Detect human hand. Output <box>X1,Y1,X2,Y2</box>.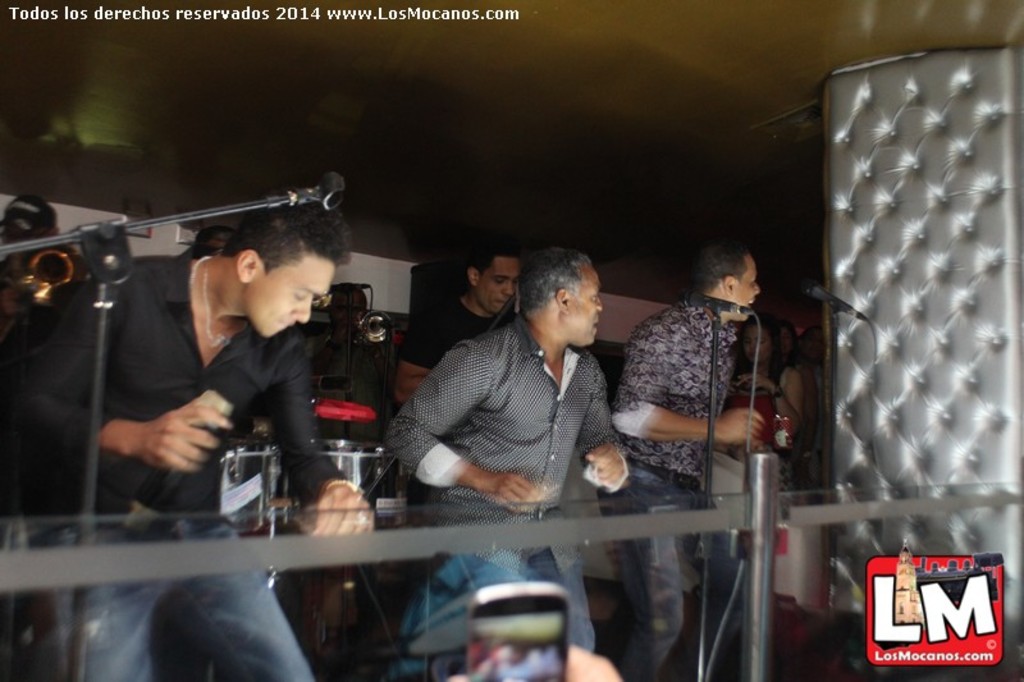
<box>108,393,219,481</box>.
